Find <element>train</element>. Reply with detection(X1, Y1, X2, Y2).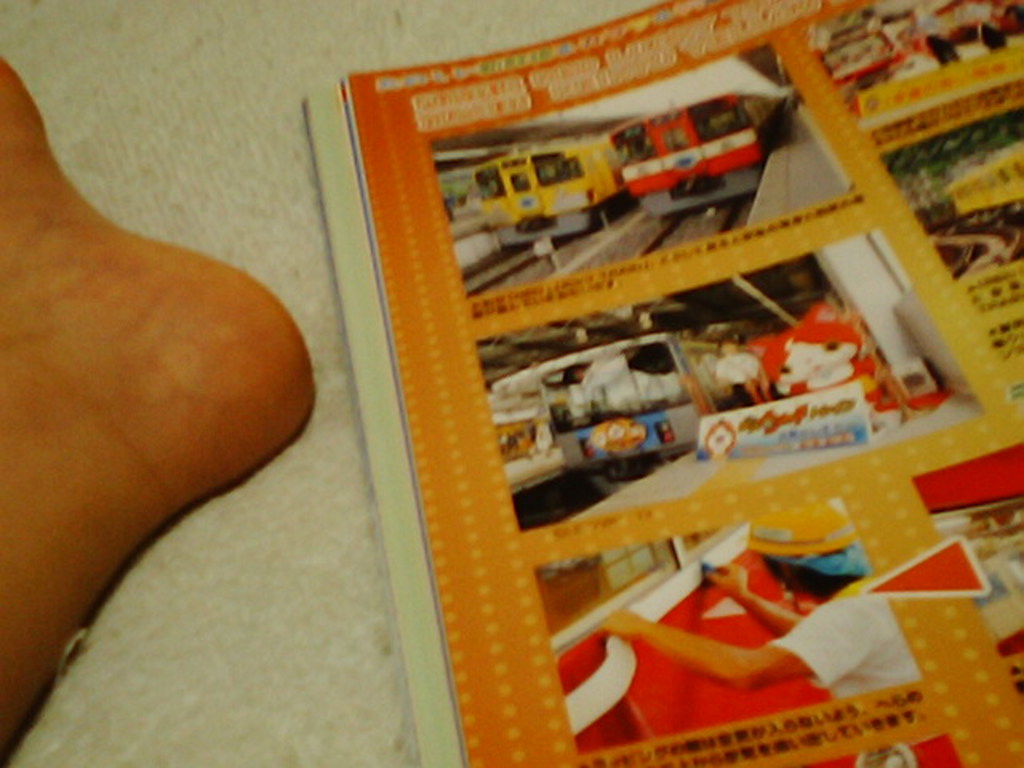
detection(533, 334, 728, 486).
